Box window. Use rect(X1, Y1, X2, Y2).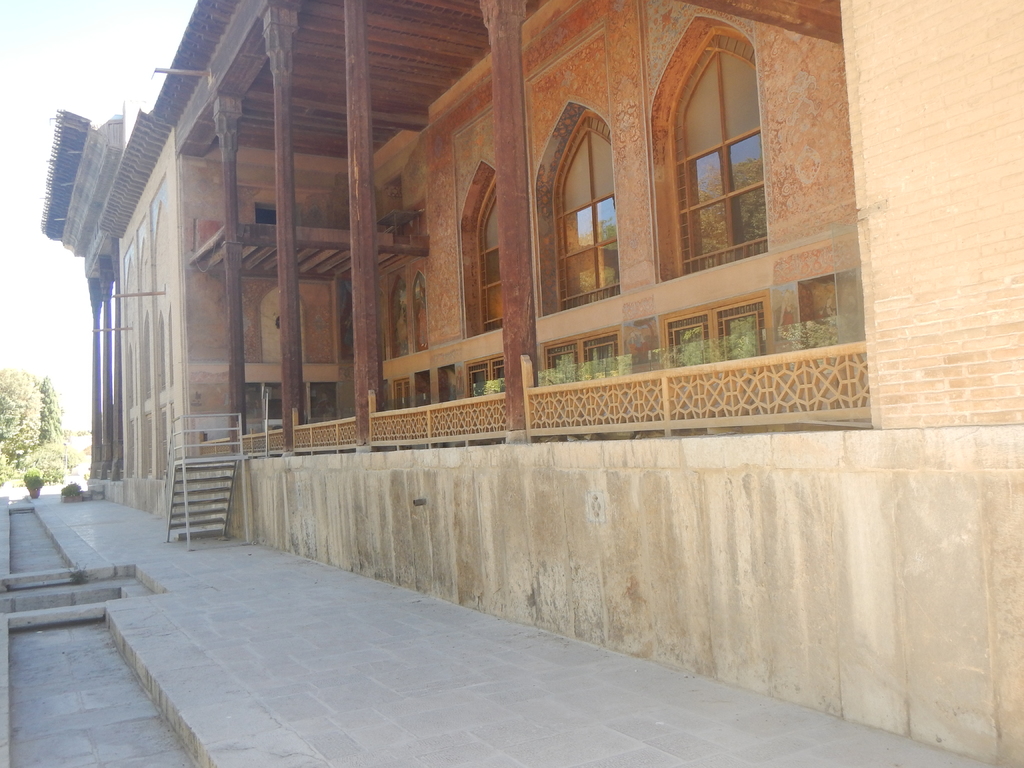
rect(472, 168, 511, 337).
